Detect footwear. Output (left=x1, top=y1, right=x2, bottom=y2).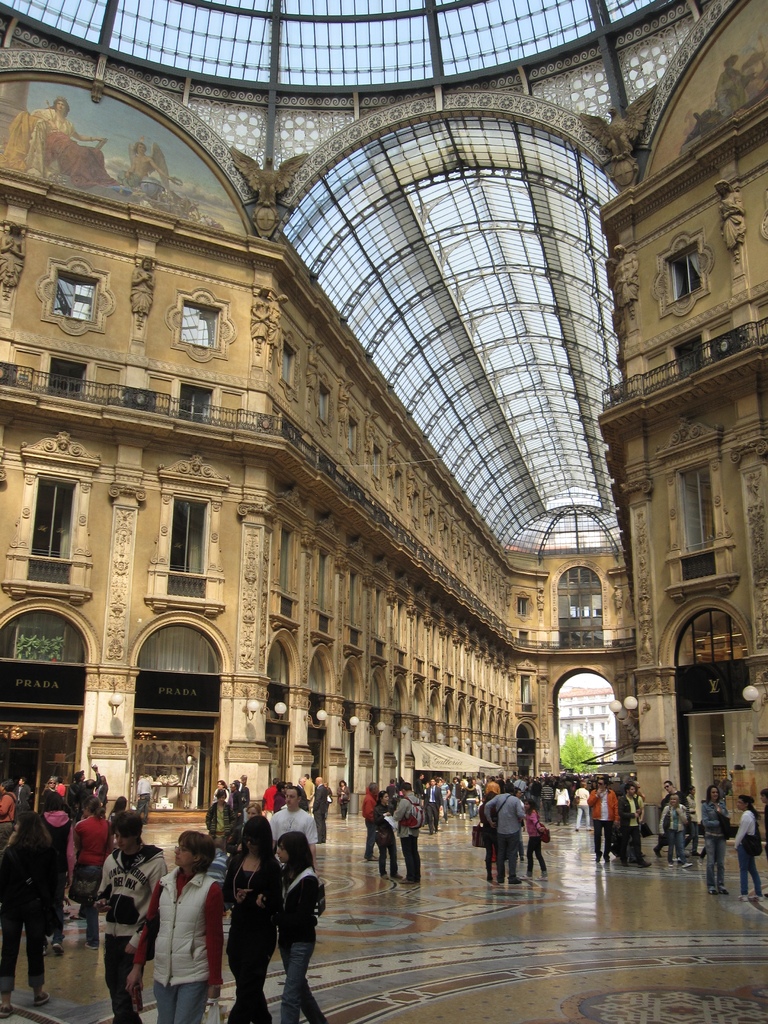
(left=506, top=876, right=522, bottom=884).
